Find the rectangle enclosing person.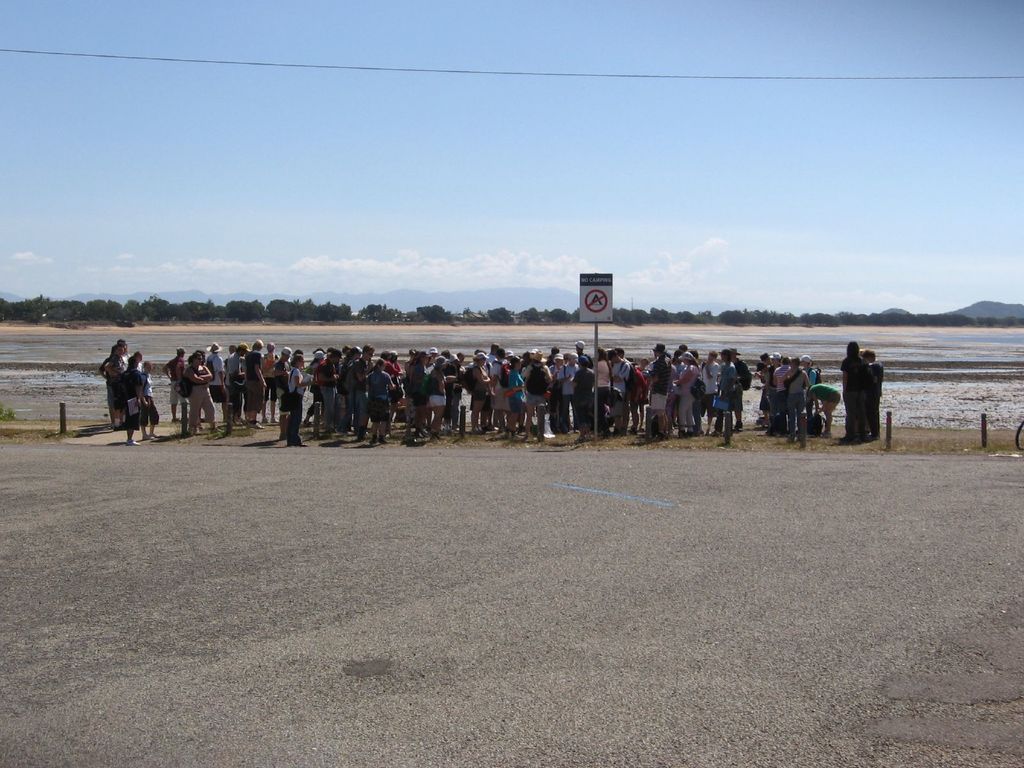
bbox(429, 355, 446, 437).
